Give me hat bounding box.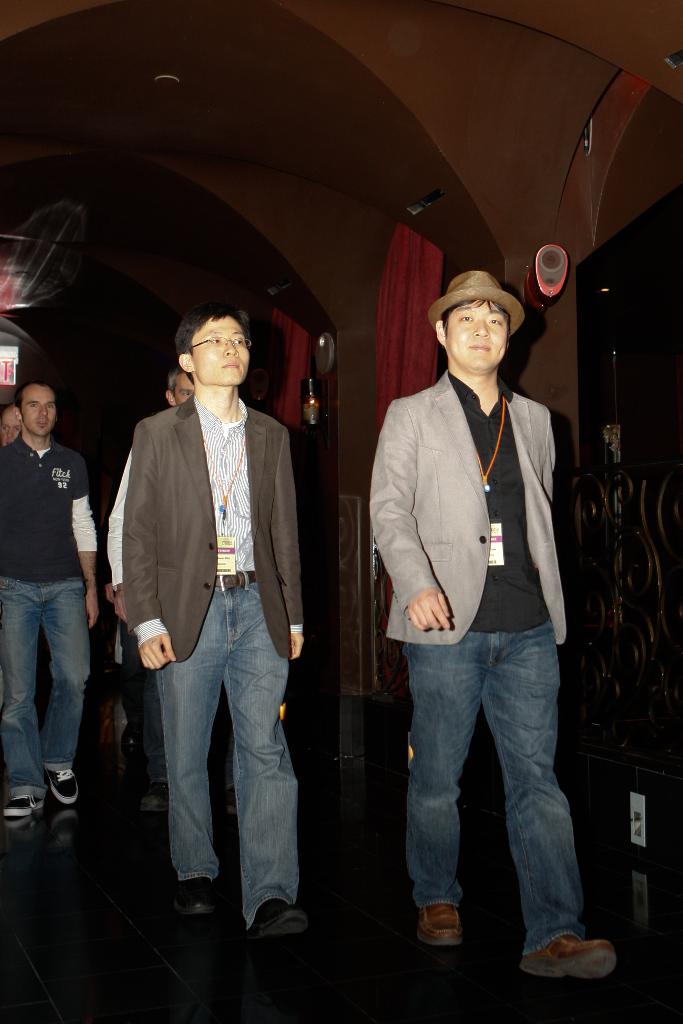
425/269/525/335.
